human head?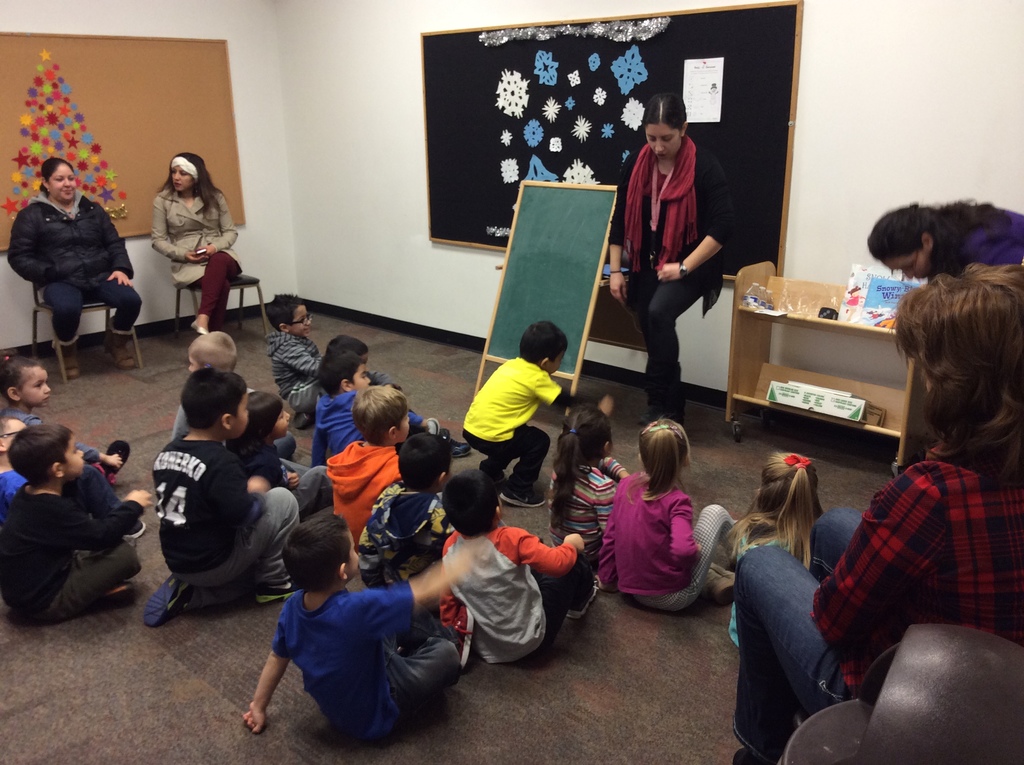
detection(437, 467, 504, 535)
